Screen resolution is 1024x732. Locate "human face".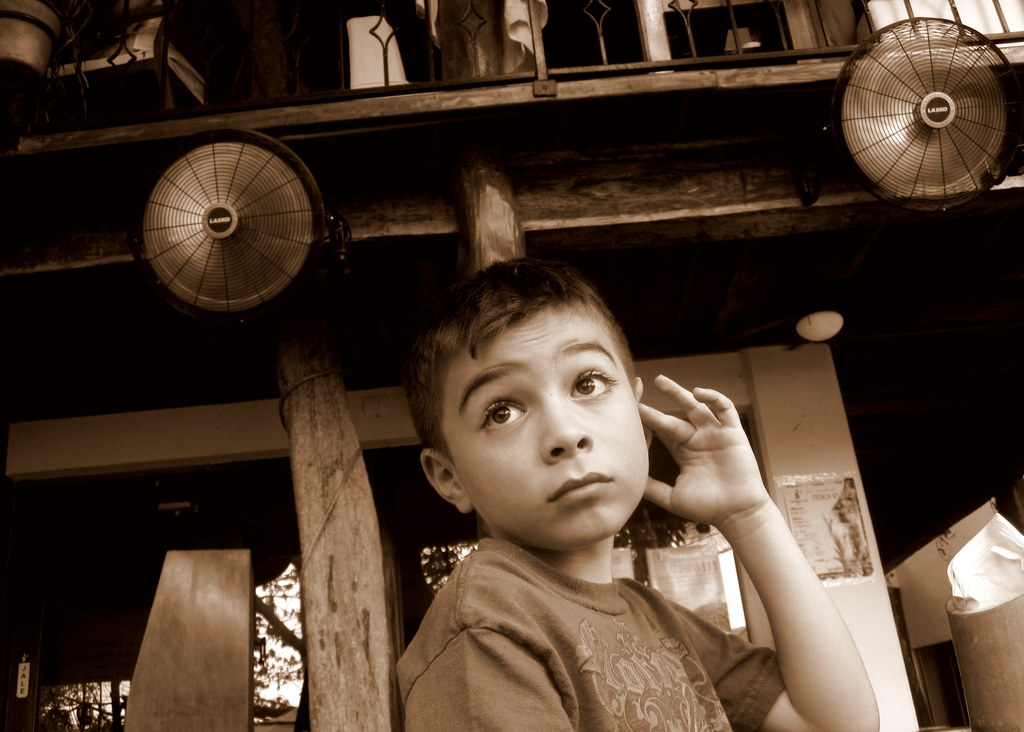
detection(440, 302, 650, 549).
